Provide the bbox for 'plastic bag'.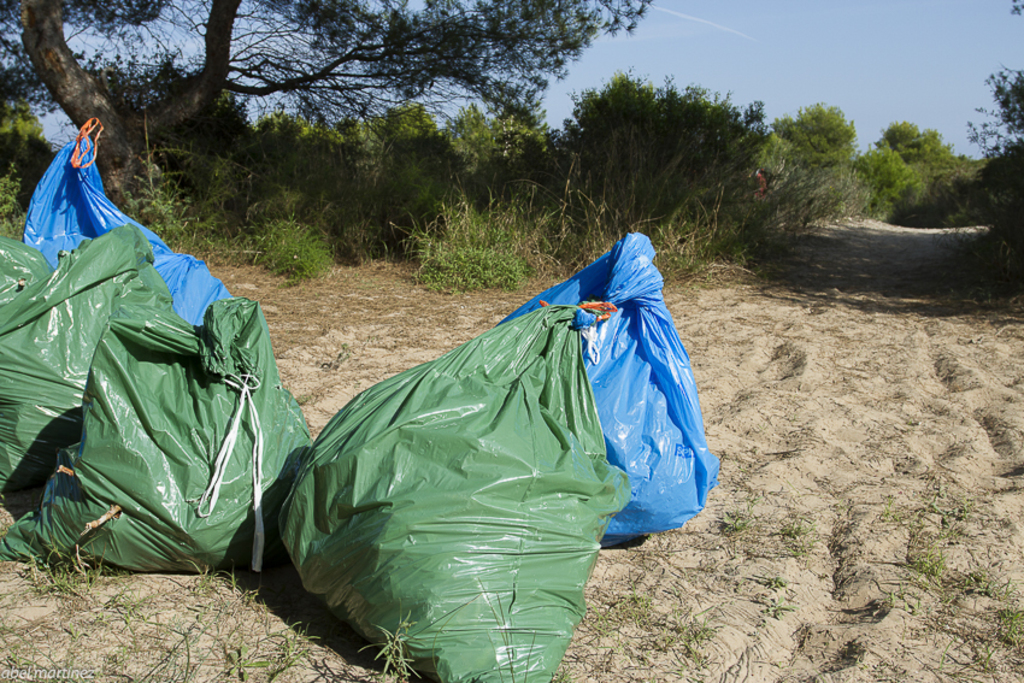
{"x1": 1, "y1": 293, "x2": 314, "y2": 578}.
